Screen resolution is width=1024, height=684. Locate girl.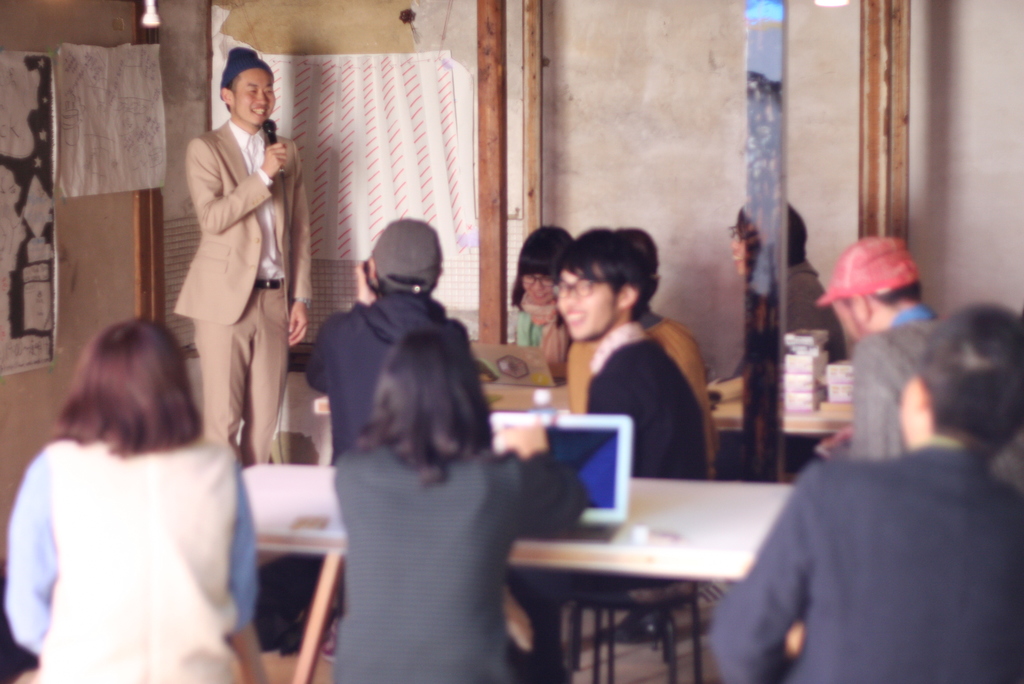
region(509, 223, 573, 380).
